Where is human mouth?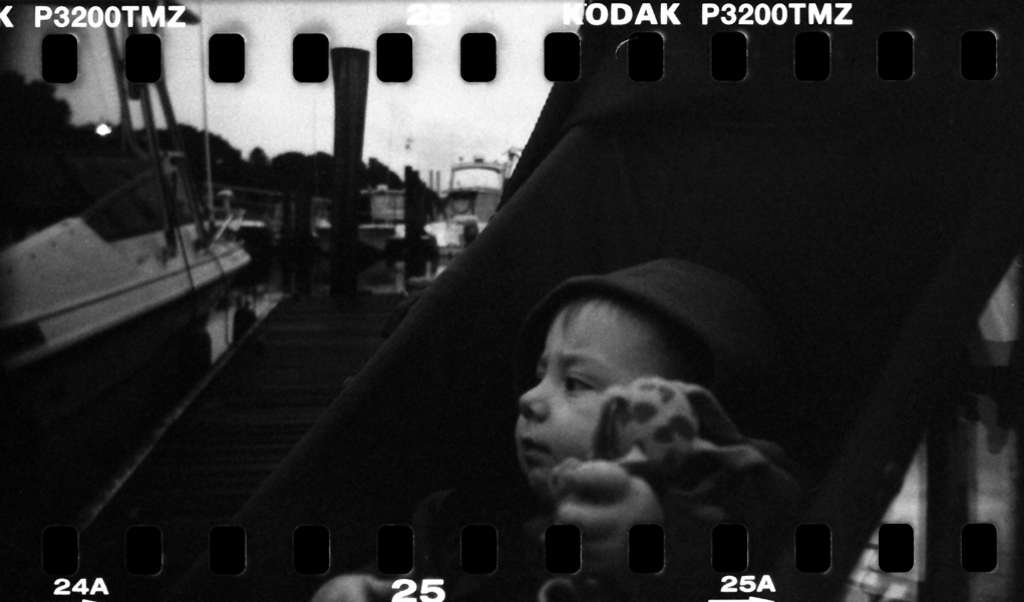
Rect(521, 437, 541, 456).
